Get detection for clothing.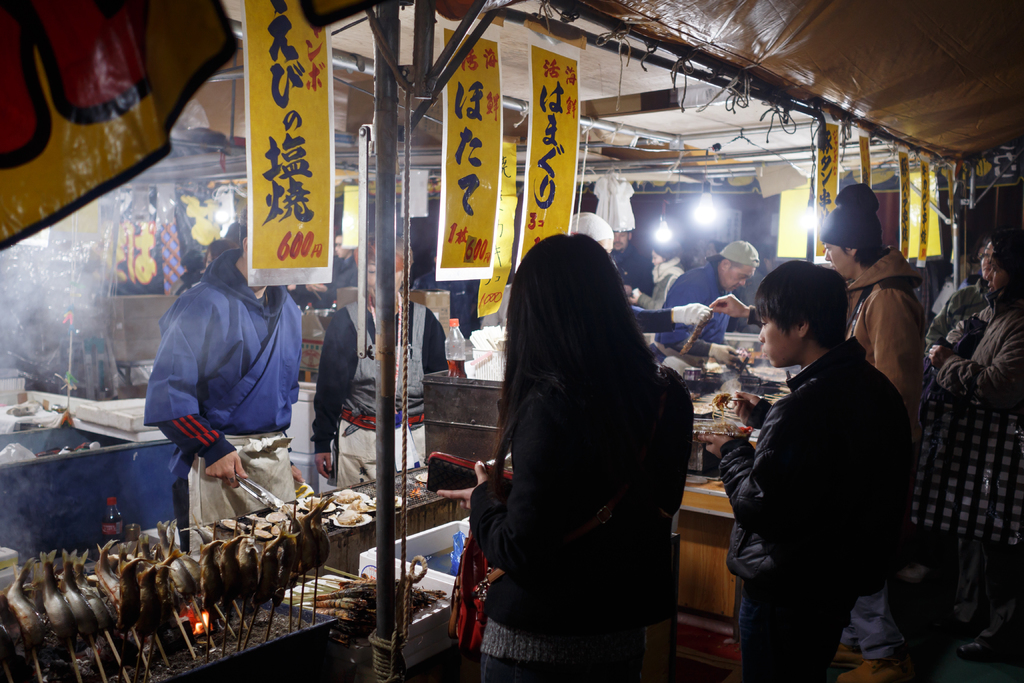
Detection: <box>927,288,1023,443</box>.
